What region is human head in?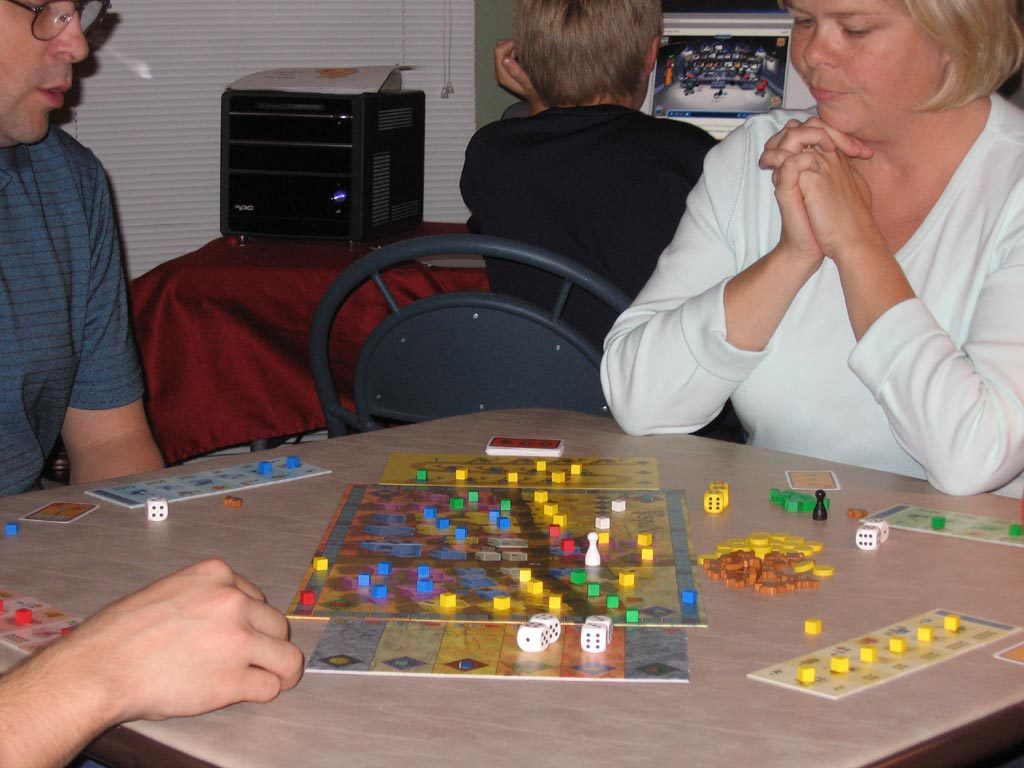
pyautogui.locateOnScreen(0, 0, 95, 146).
